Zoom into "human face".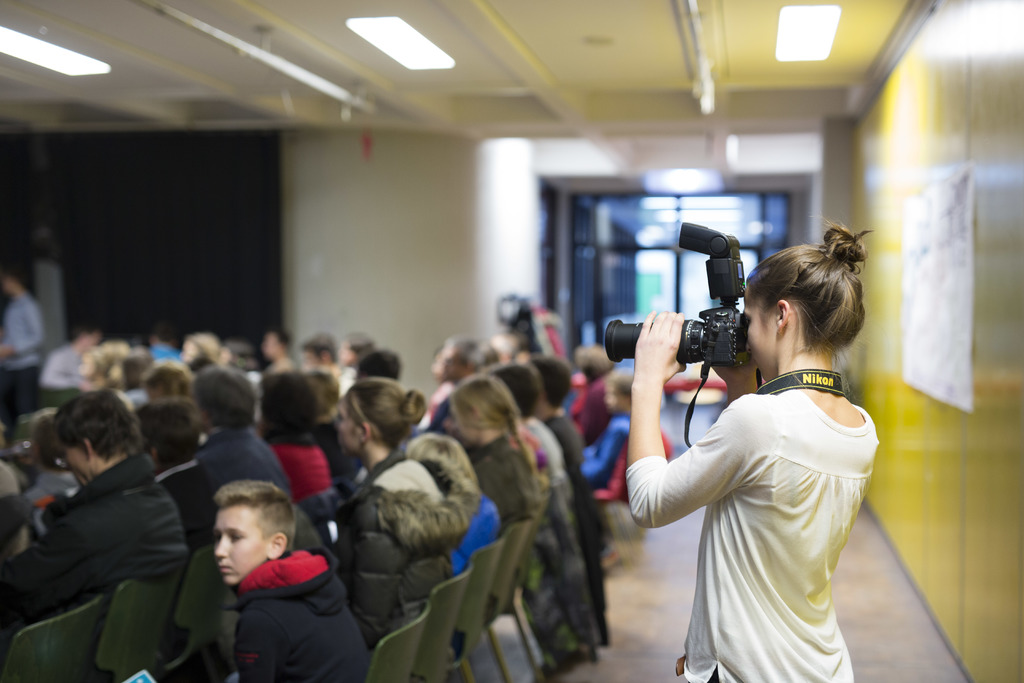
Zoom target: pyautogui.locateOnScreen(58, 440, 88, 490).
